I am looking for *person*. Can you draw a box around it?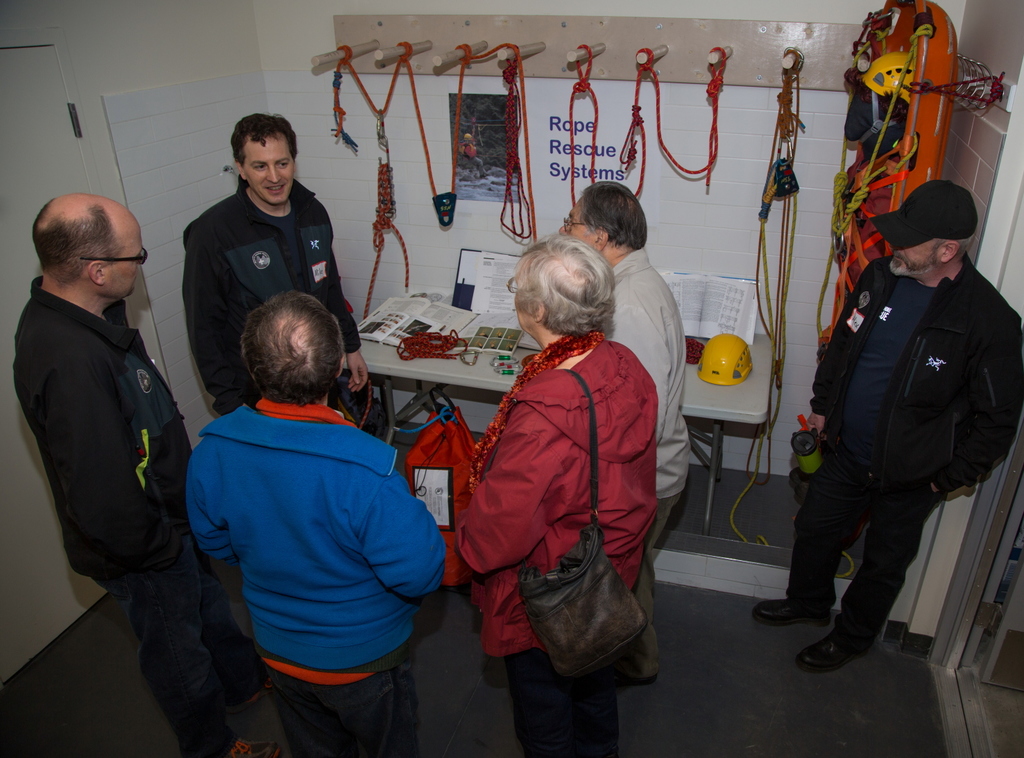
Sure, the bounding box is bbox=[560, 177, 697, 685].
